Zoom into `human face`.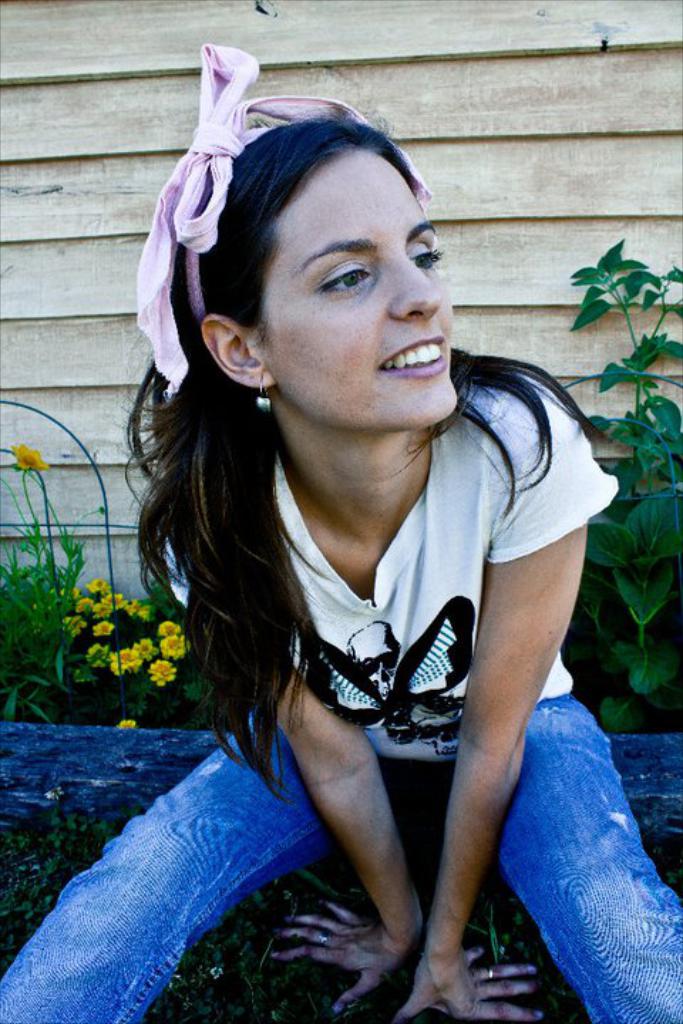
Zoom target: [258,149,452,411].
